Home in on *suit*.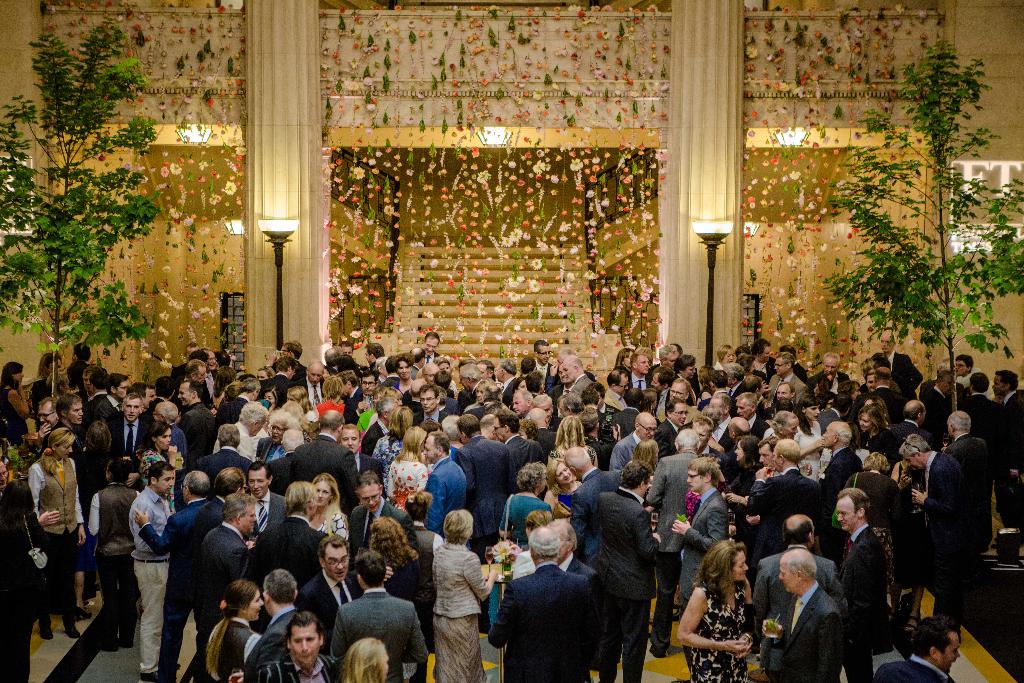
Homed in at 422, 353, 436, 363.
